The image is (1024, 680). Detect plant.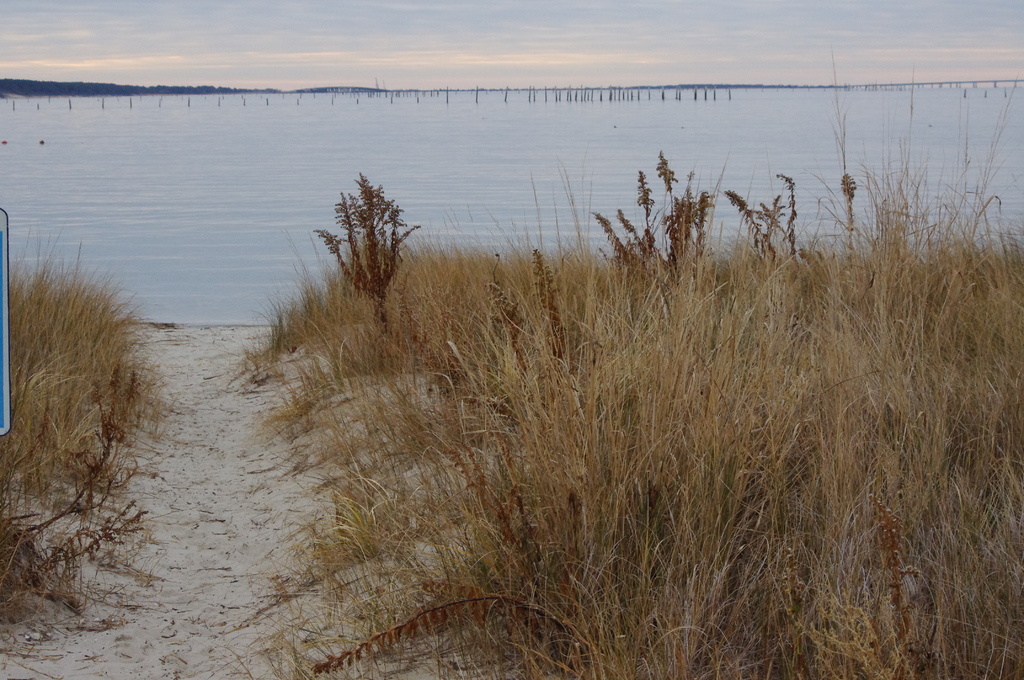
Detection: x1=0, y1=362, x2=145, y2=619.
